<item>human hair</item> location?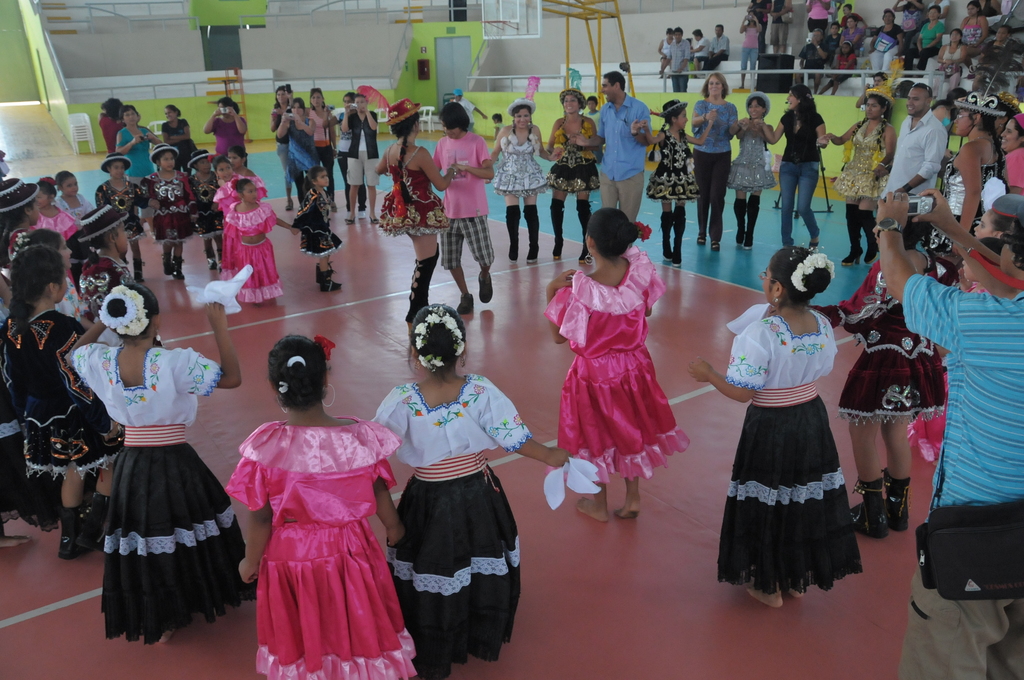
311,88,326,109
